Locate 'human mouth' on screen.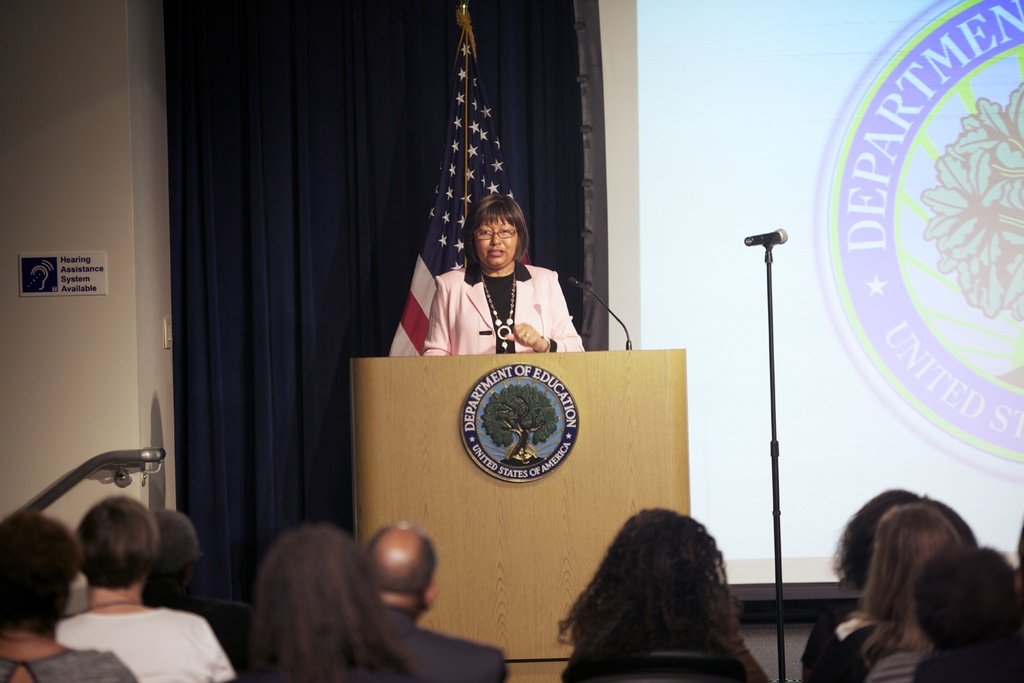
On screen at 488,250,502,256.
